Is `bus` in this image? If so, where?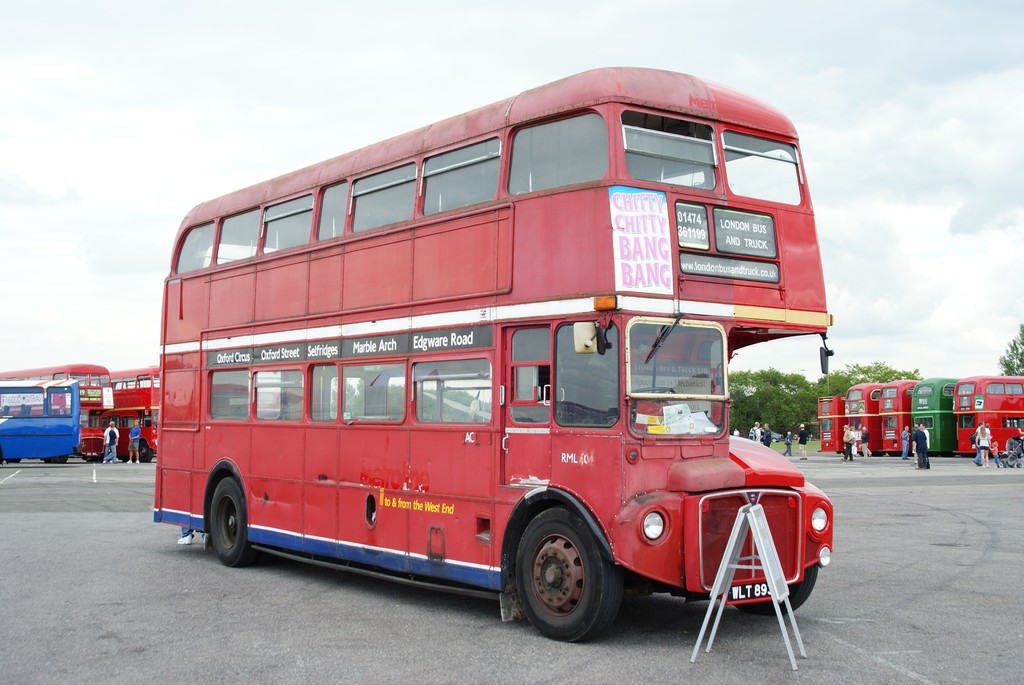
Yes, at locate(818, 374, 881, 462).
